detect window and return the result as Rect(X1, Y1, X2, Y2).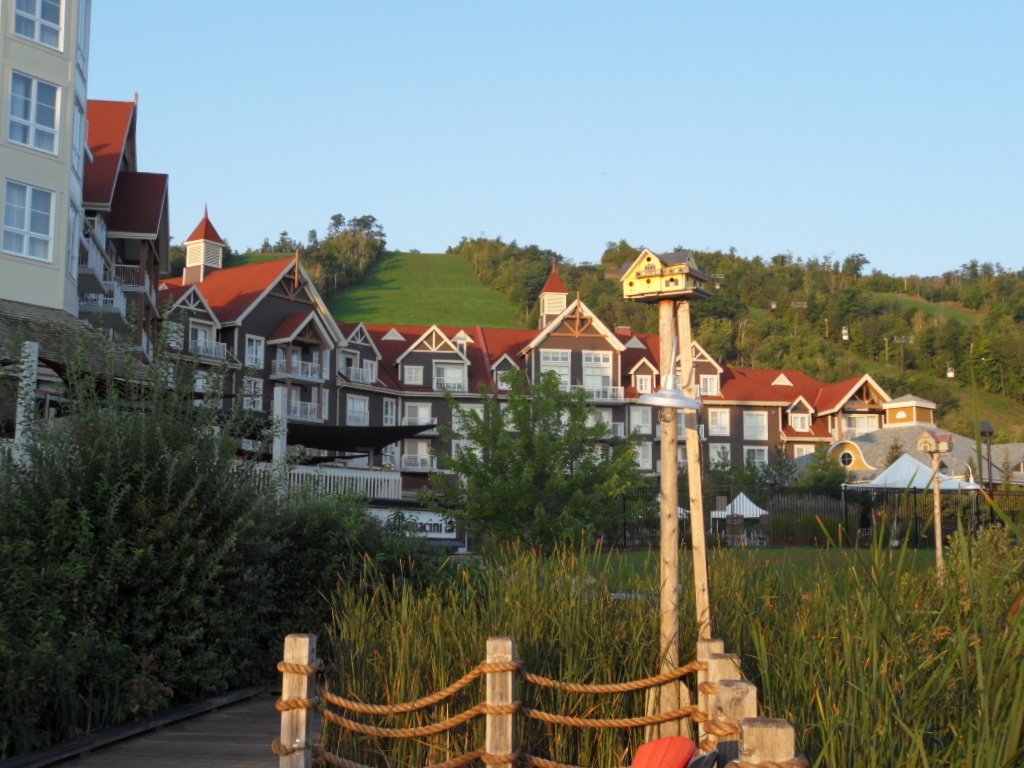
Rect(743, 448, 770, 467).
